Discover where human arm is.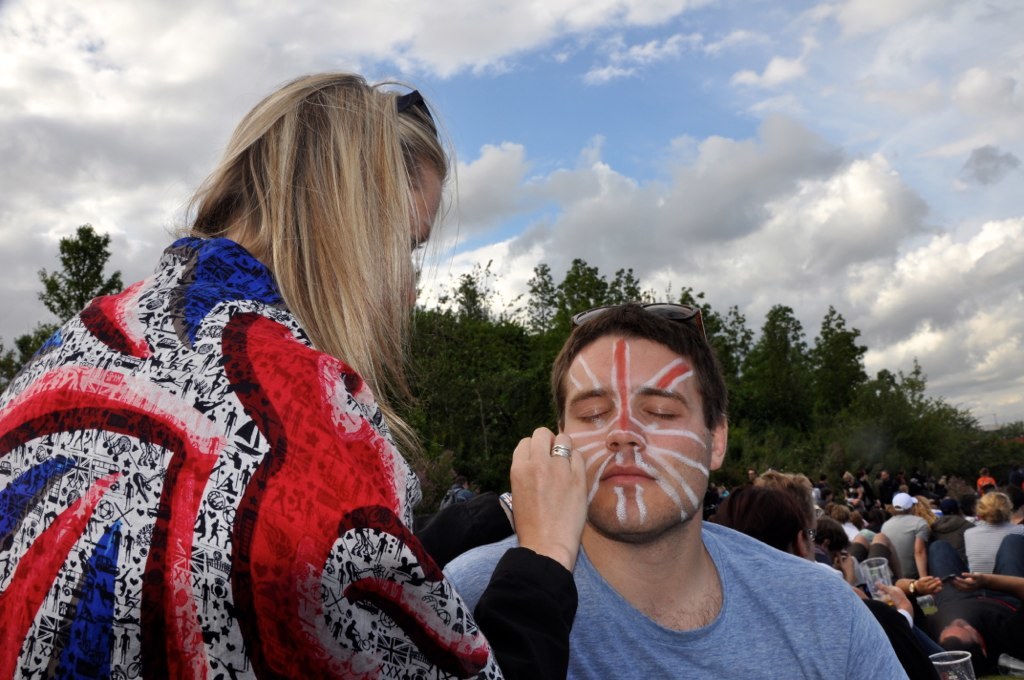
Discovered at x1=897, y1=574, x2=937, y2=596.
